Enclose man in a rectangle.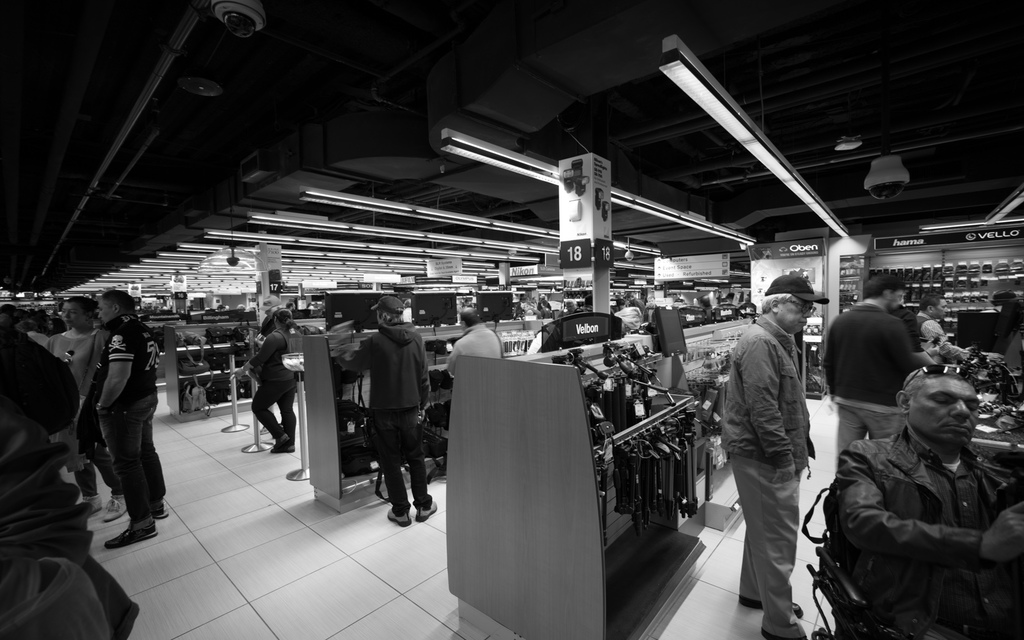
(left=444, top=305, right=502, bottom=376).
